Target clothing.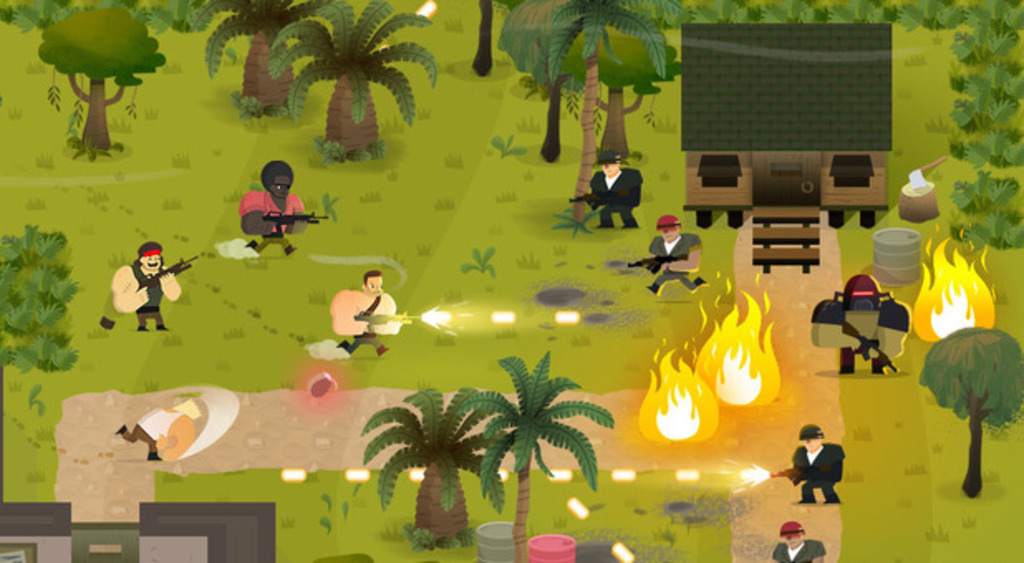
Target region: crop(650, 232, 701, 293).
